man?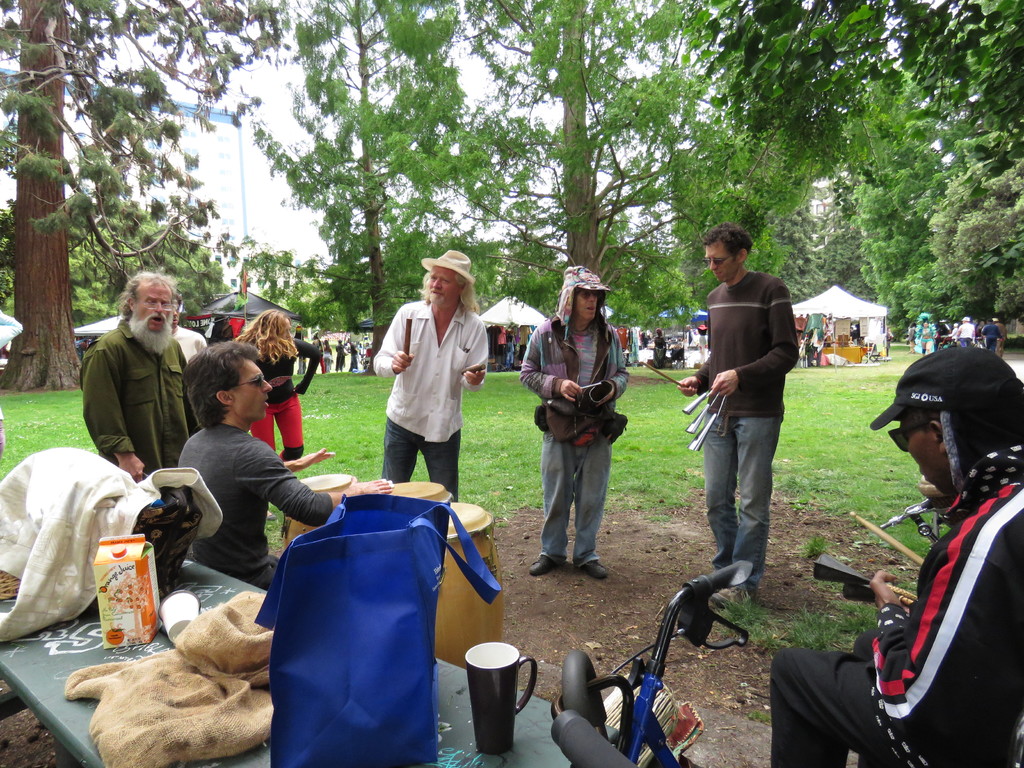
[516, 266, 630, 577]
